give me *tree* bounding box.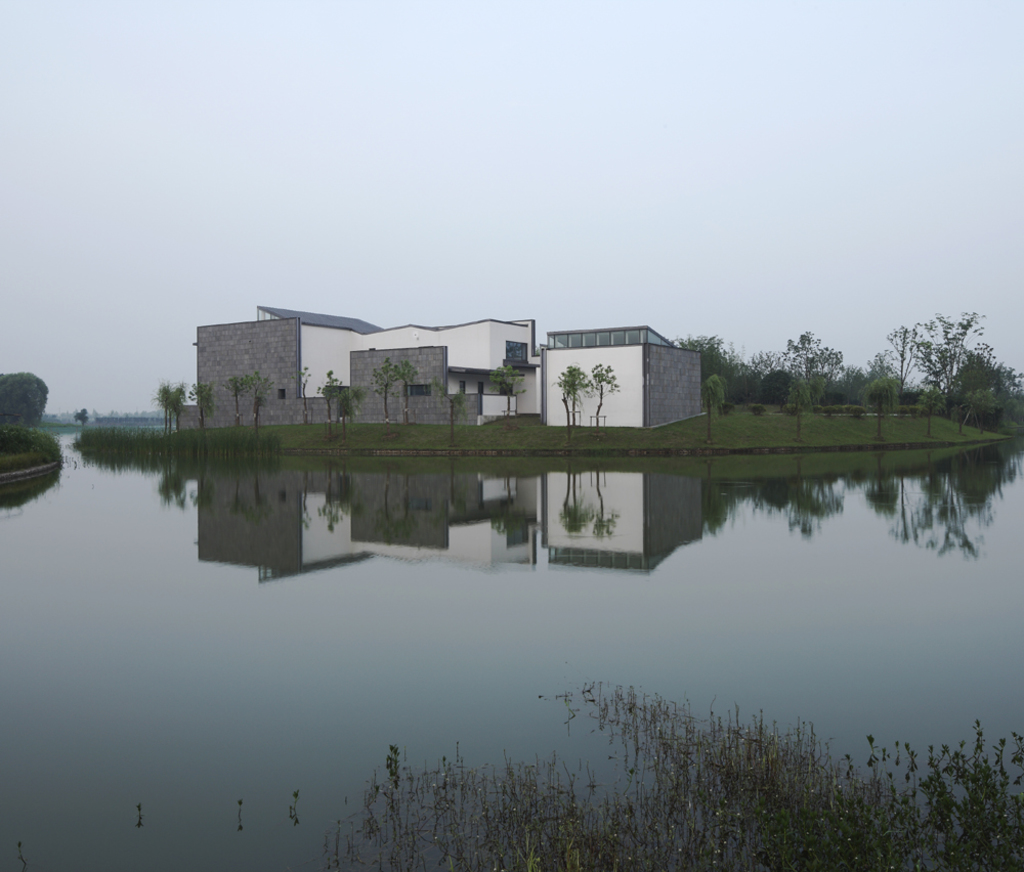
<bbox>561, 361, 588, 424</bbox>.
